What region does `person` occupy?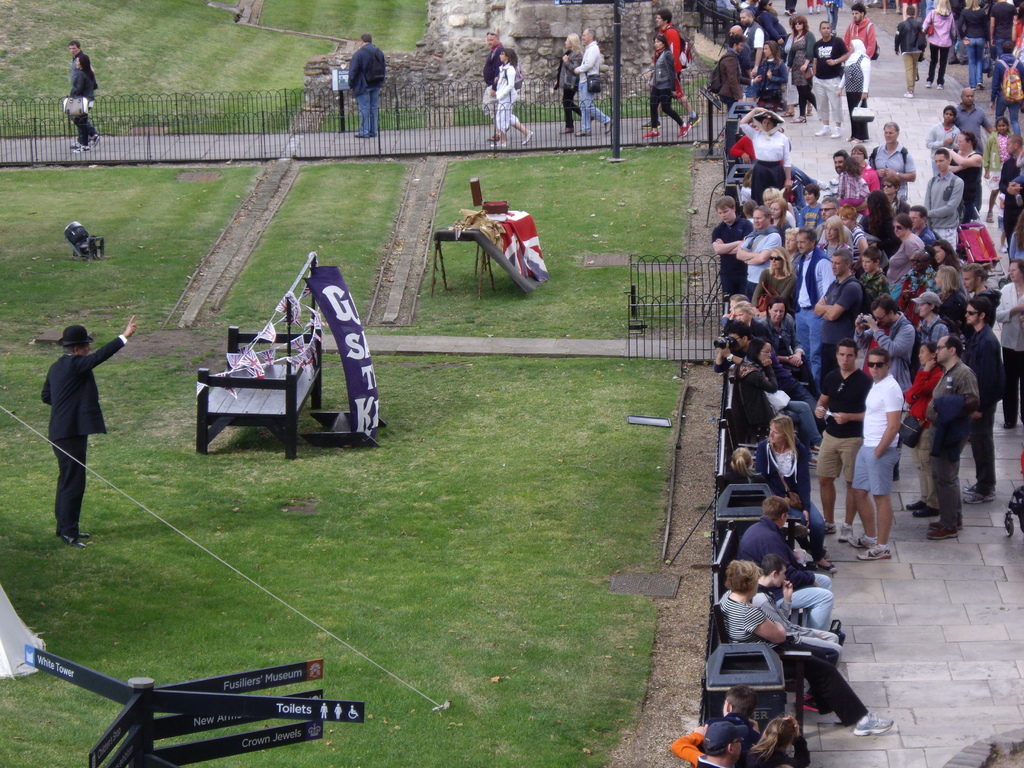
rect(342, 35, 390, 144).
